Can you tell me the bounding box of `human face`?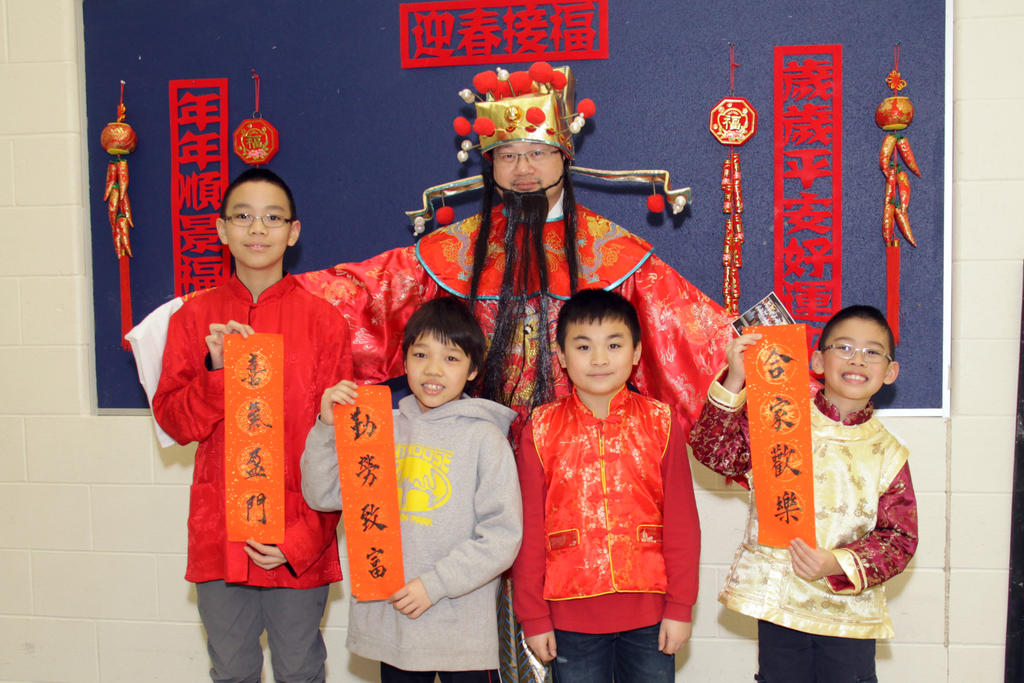
l=826, t=320, r=890, b=400.
